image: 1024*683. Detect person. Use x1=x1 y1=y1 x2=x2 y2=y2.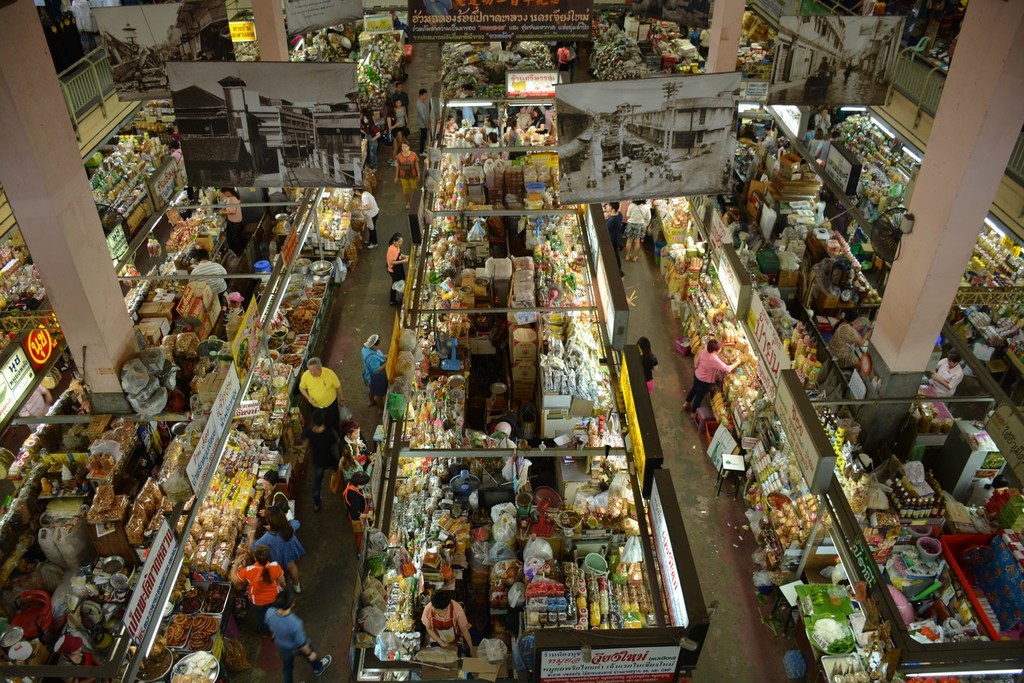
x1=385 y1=231 x2=405 y2=277.
